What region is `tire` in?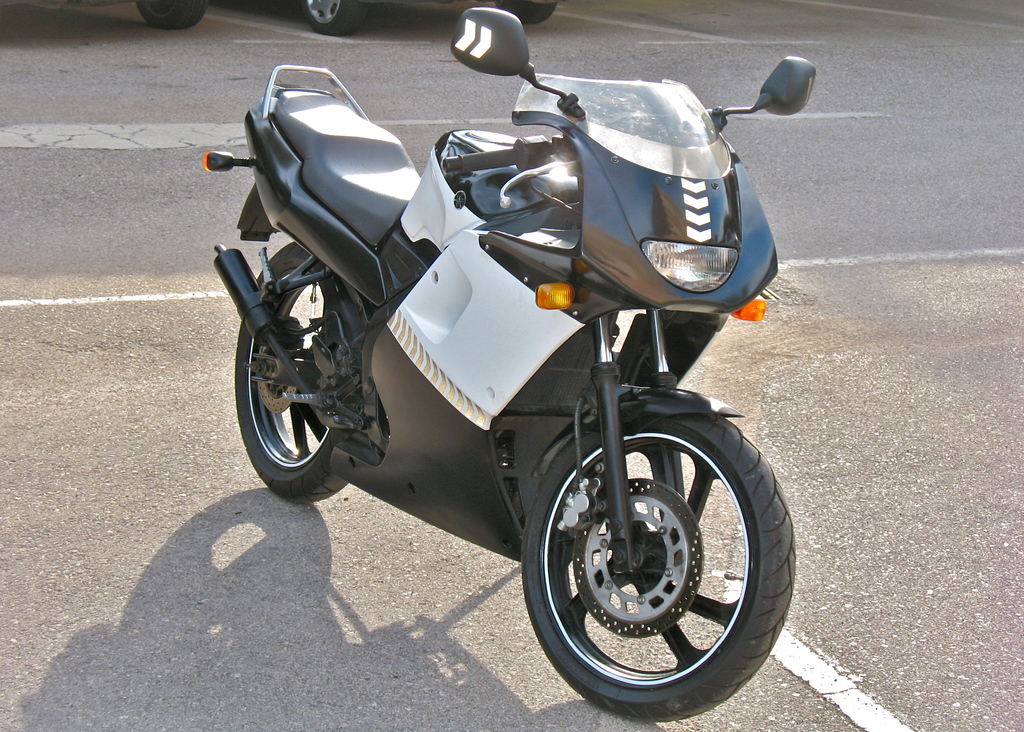
[138, 0, 204, 28].
